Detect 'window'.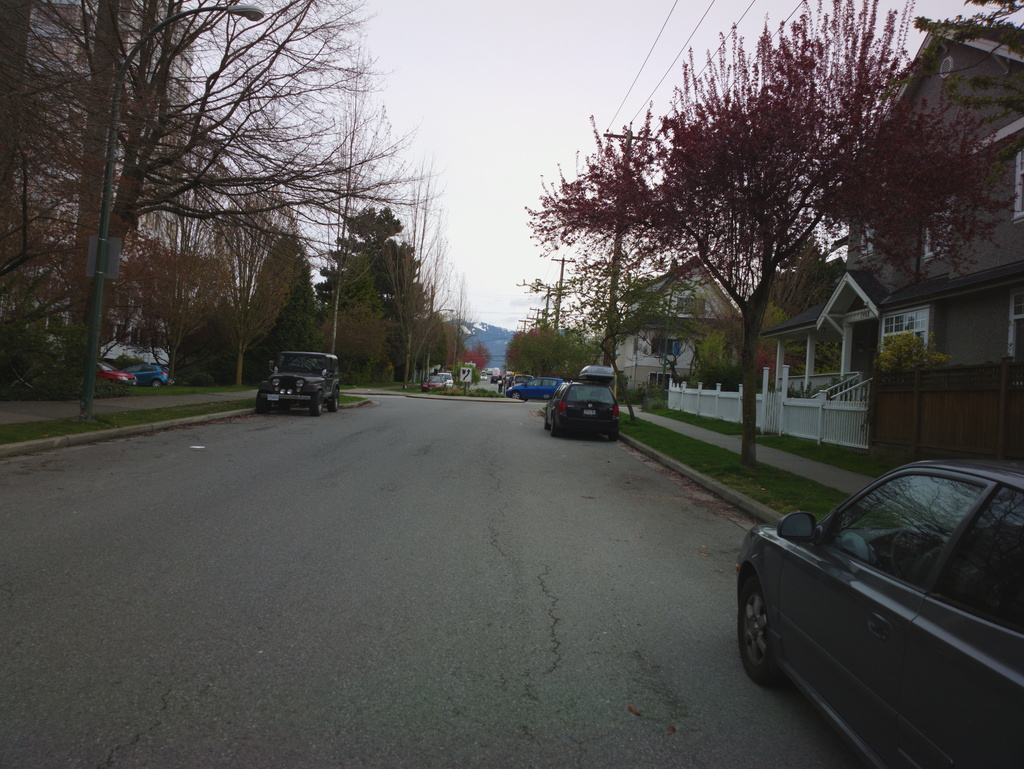
Detected at [x1=1016, y1=145, x2=1022, y2=215].
